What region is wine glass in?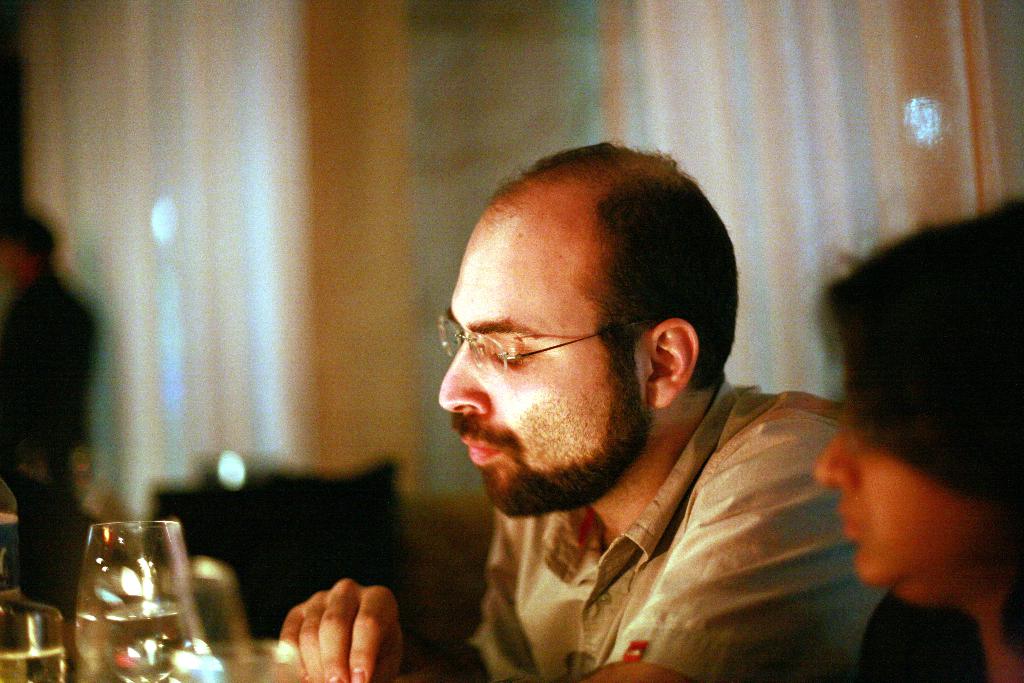
x1=71, y1=522, x2=202, y2=682.
